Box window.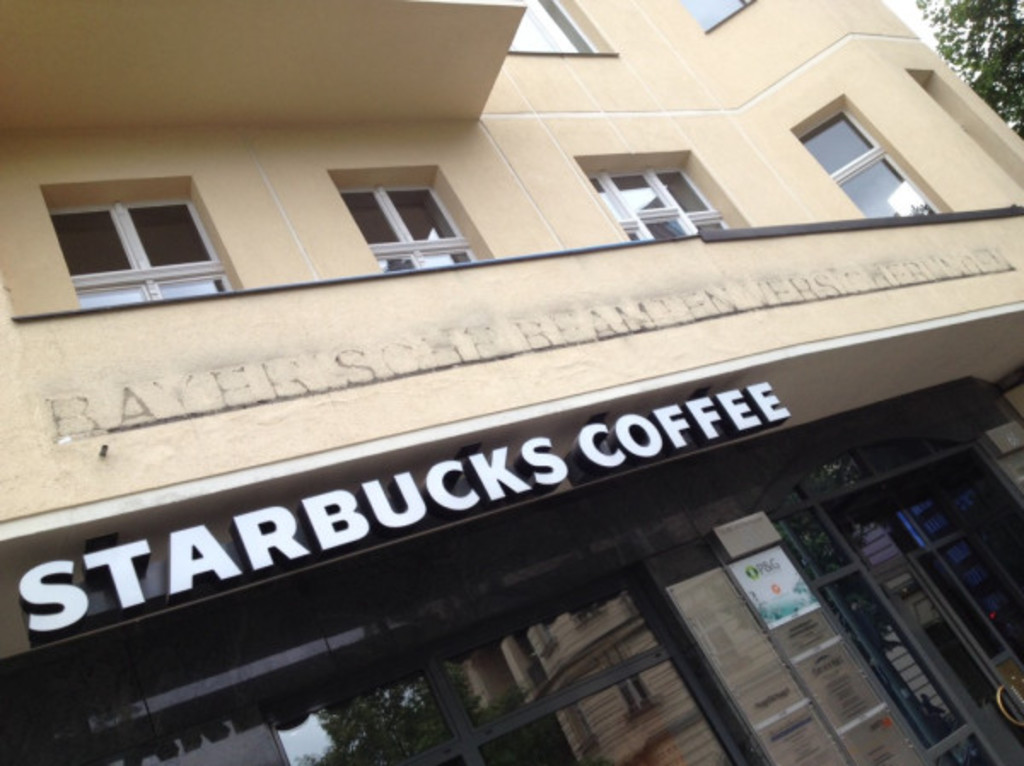
41 167 222 309.
